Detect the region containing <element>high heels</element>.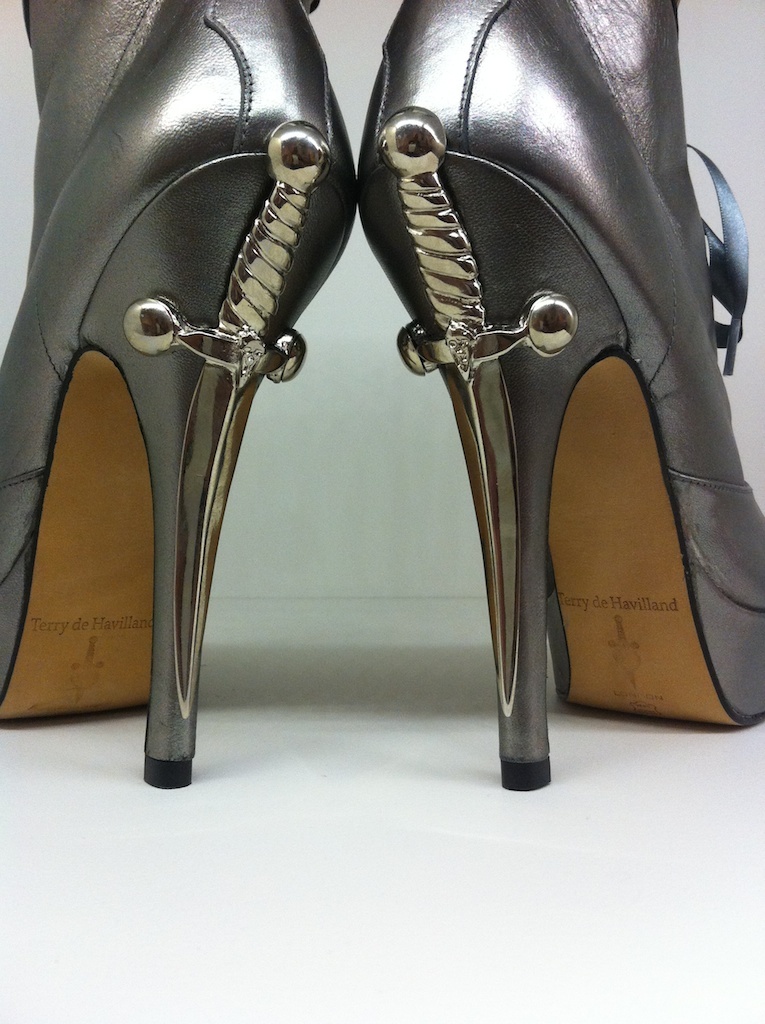
359,0,764,790.
